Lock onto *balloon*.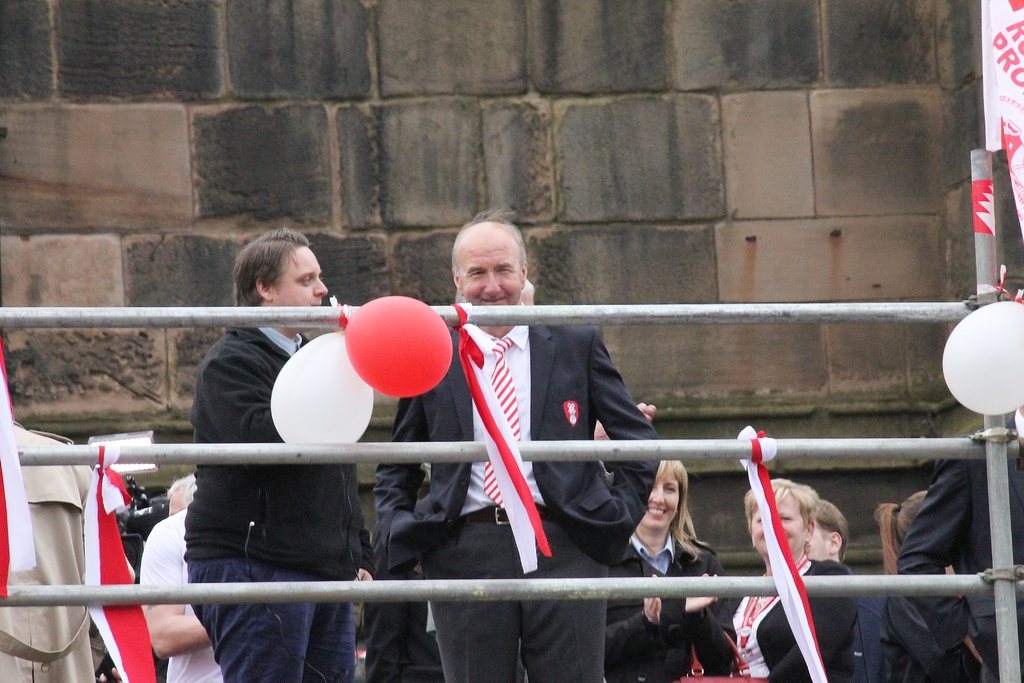
Locked: <region>339, 295, 454, 399</region>.
